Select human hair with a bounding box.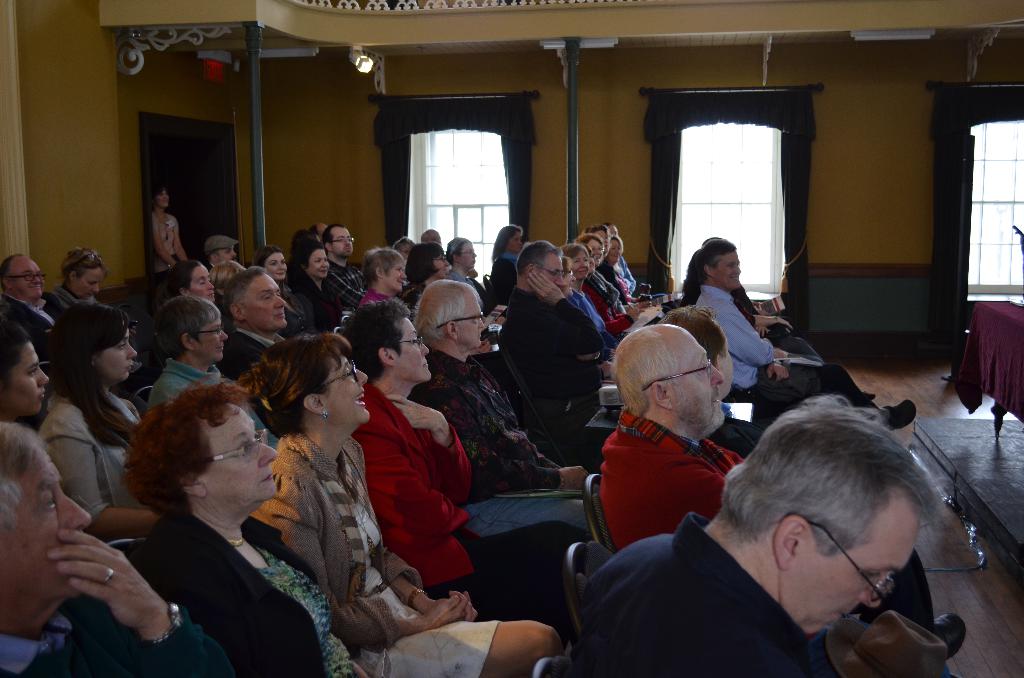
[122, 388, 264, 538].
